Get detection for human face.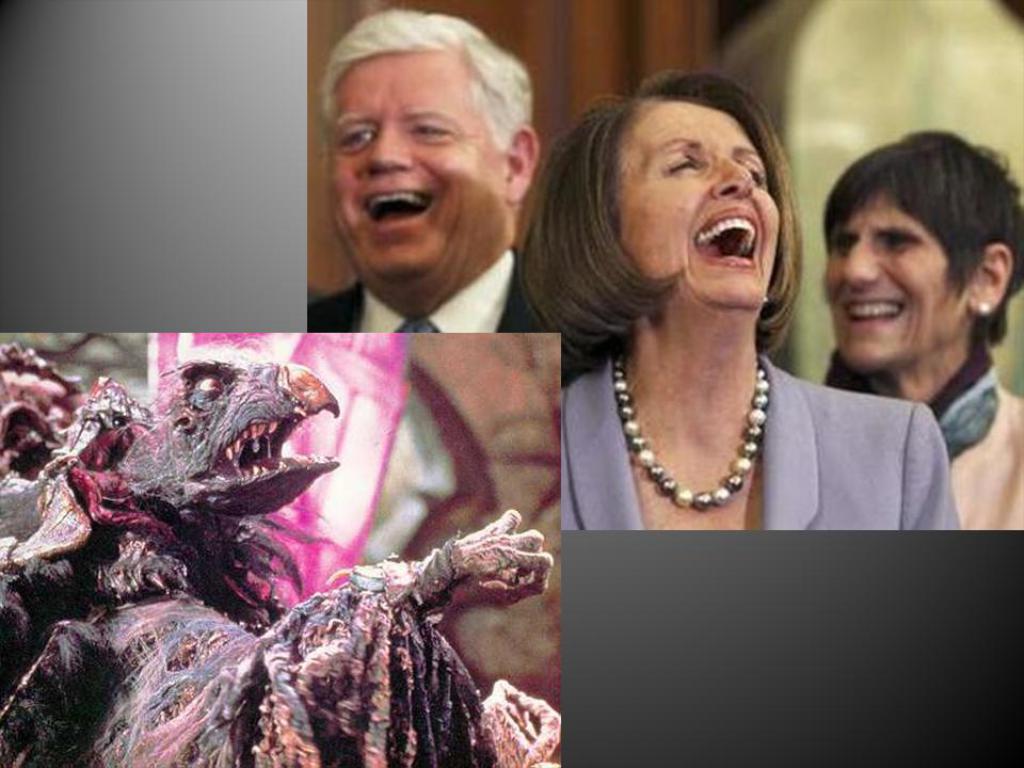
Detection: (x1=325, y1=54, x2=506, y2=283).
